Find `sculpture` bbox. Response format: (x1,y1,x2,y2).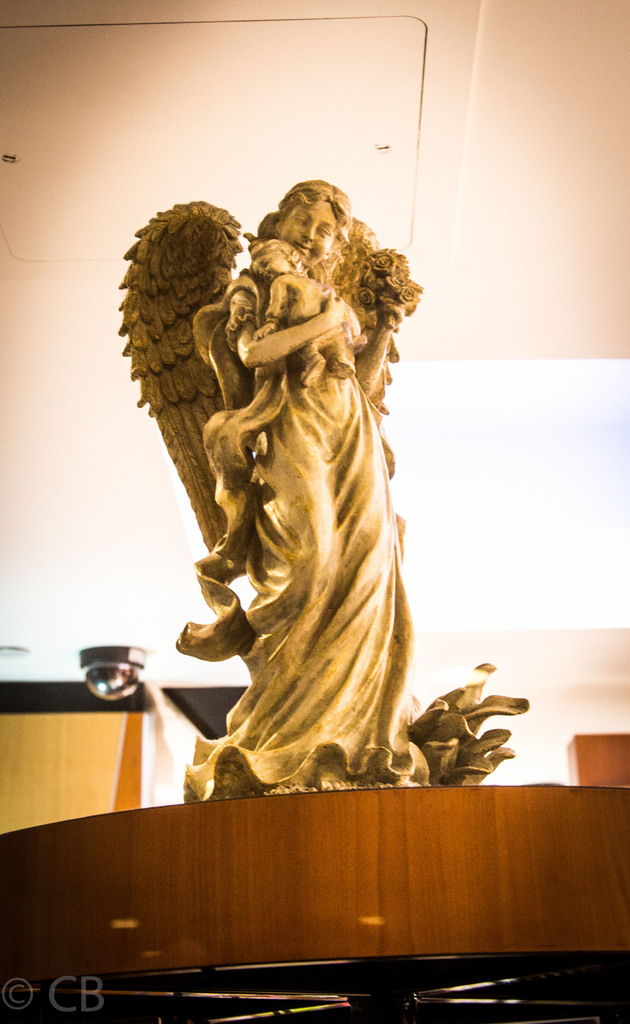
(97,168,553,798).
